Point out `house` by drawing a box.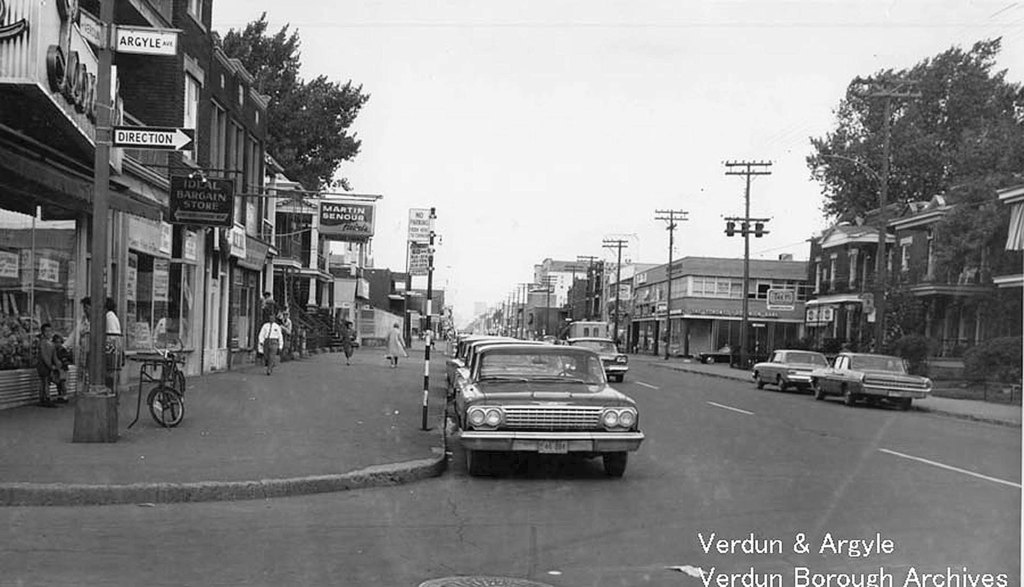
l=230, t=89, r=279, b=357.
